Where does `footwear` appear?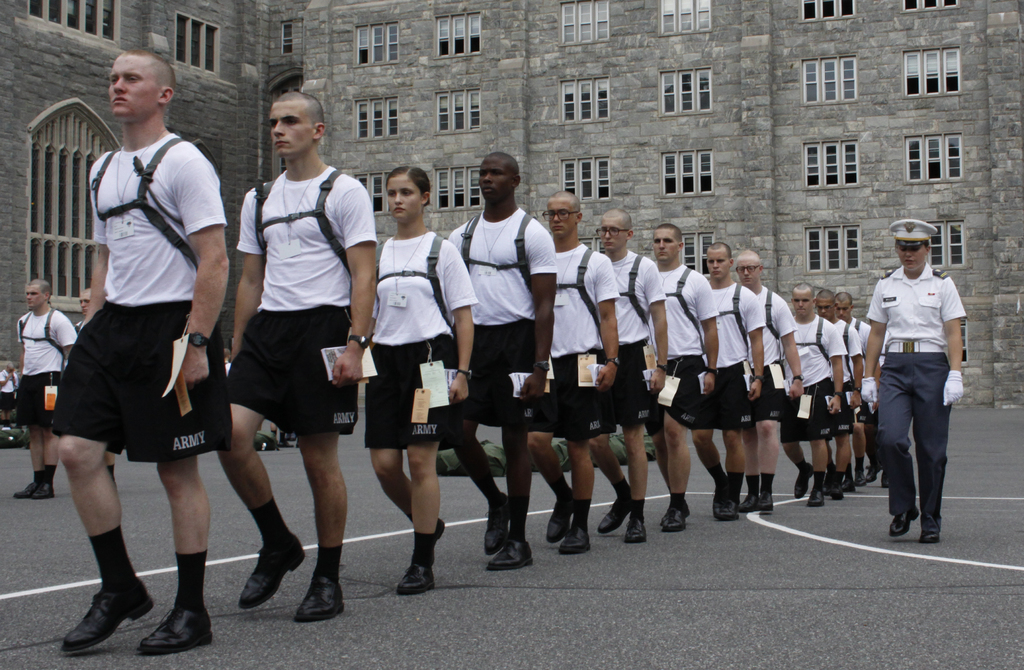
Appears at 32,482,57,500.
